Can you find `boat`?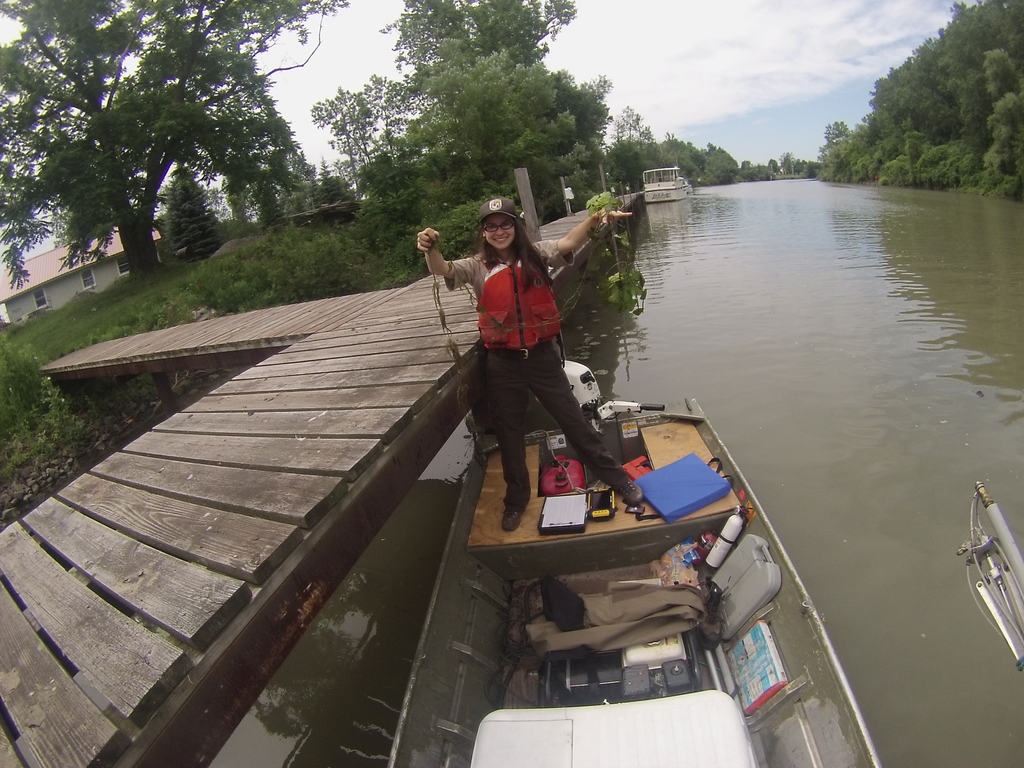
Yes, bounding box: (643,166,692,203).
